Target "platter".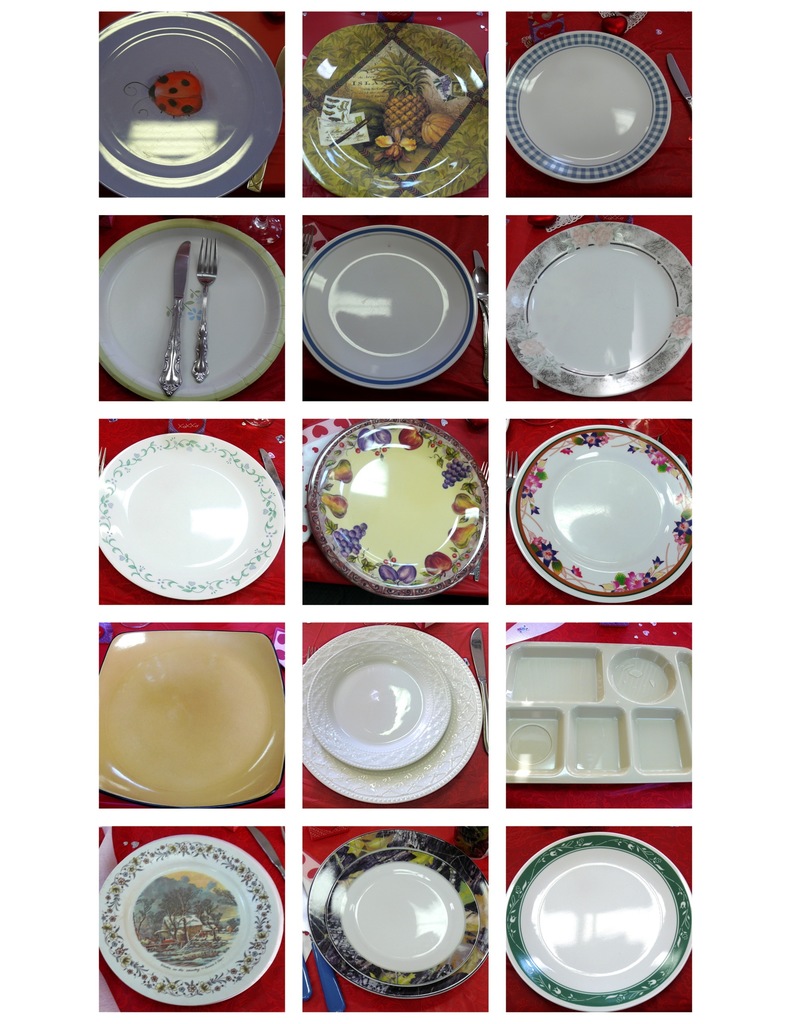
Target region: bbox=(306, 641, 447, 765).
